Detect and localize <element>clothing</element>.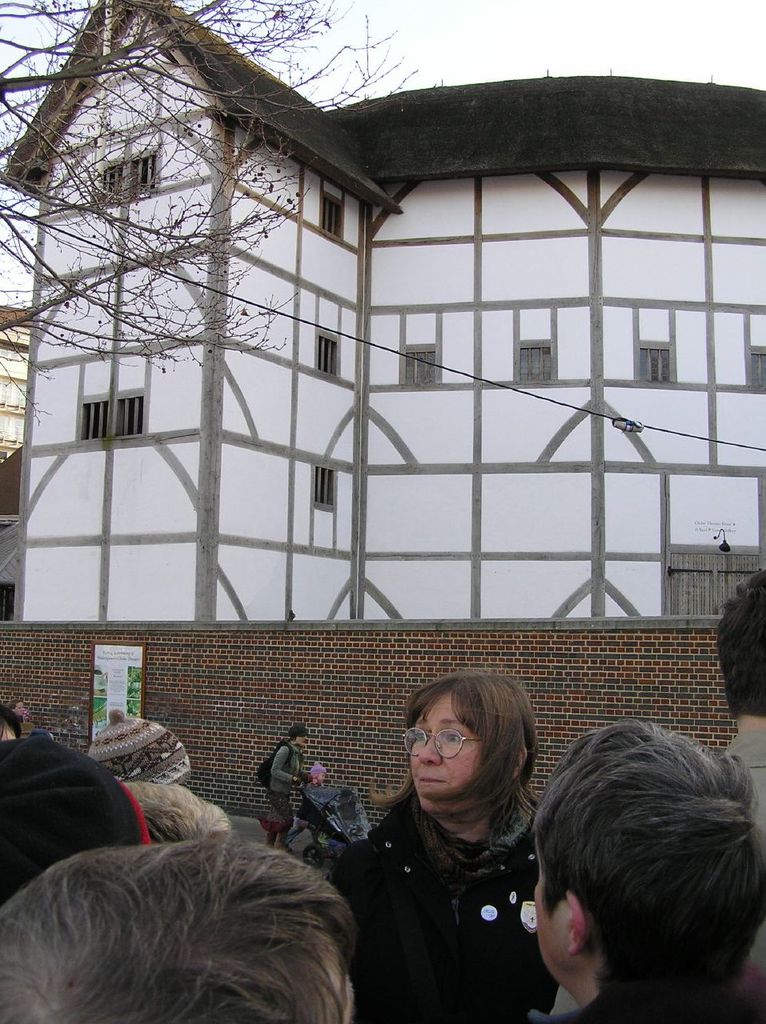
Localized at {"x1": 548, "y1": 730, "x2": 765, "y2": 1015}.
